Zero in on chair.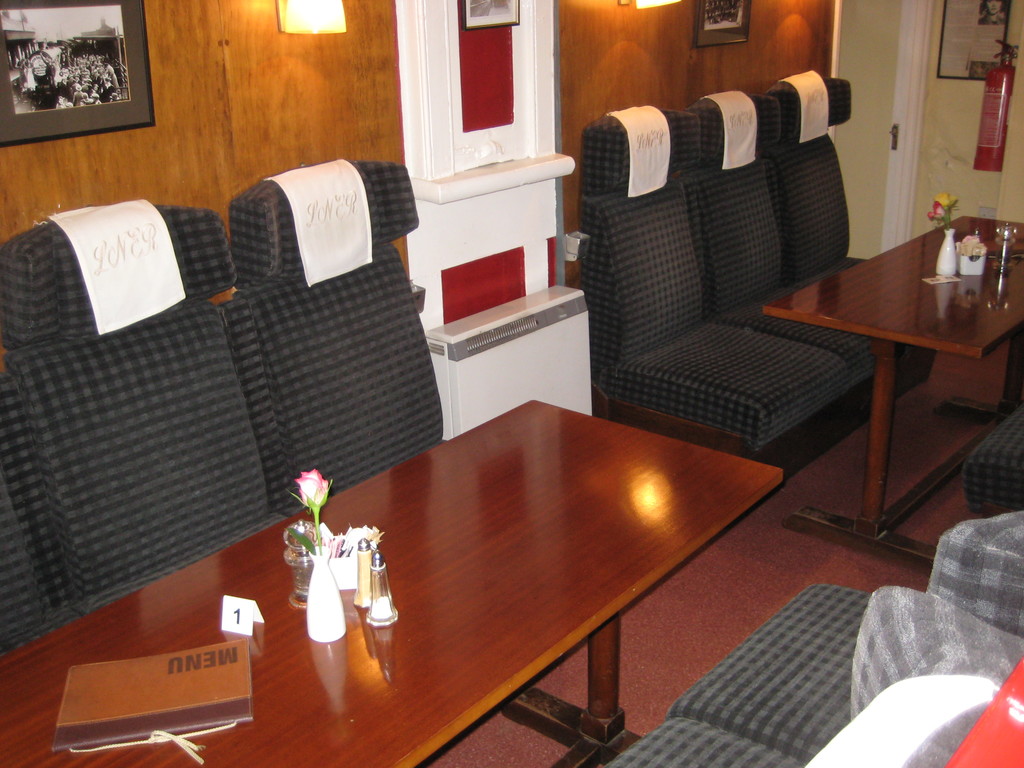
Zeroed in: <box>669,509,1023,758</box>.
